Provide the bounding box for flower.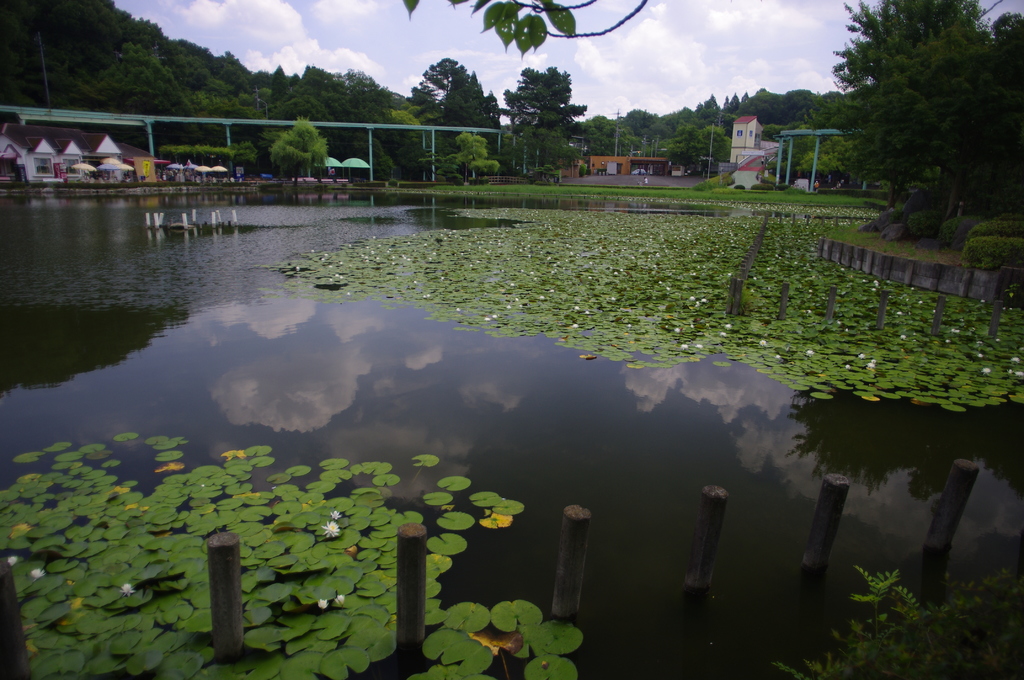
BBox(1007, 355, 1023, 364).
